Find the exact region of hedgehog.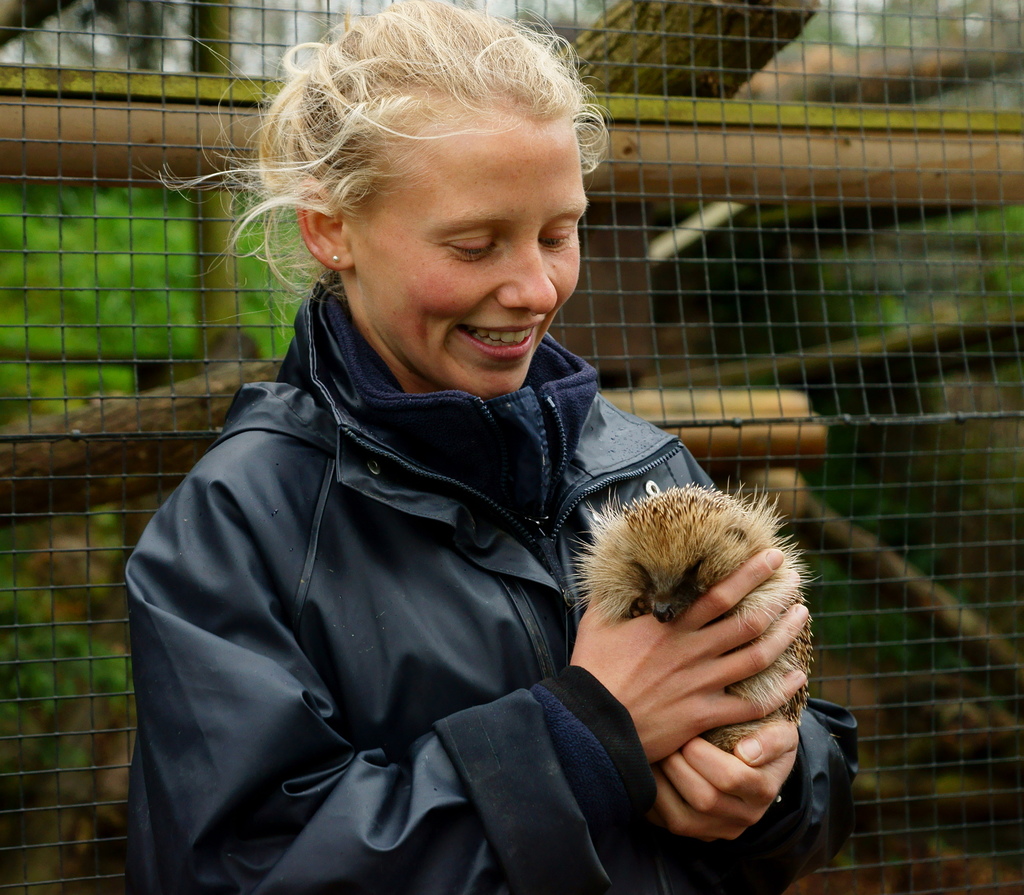
Exact region: {"left": 564, "top": 484, "right": 824, "bottom": 754}.
